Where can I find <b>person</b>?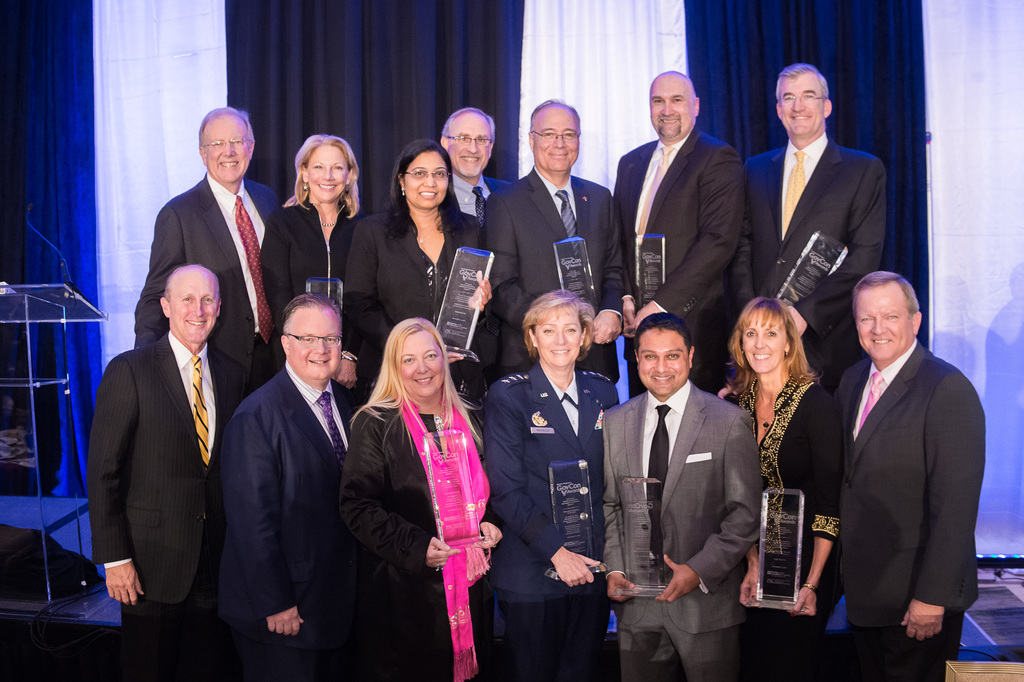
You can find it at <region>602, 311, 762, 681</region>.
